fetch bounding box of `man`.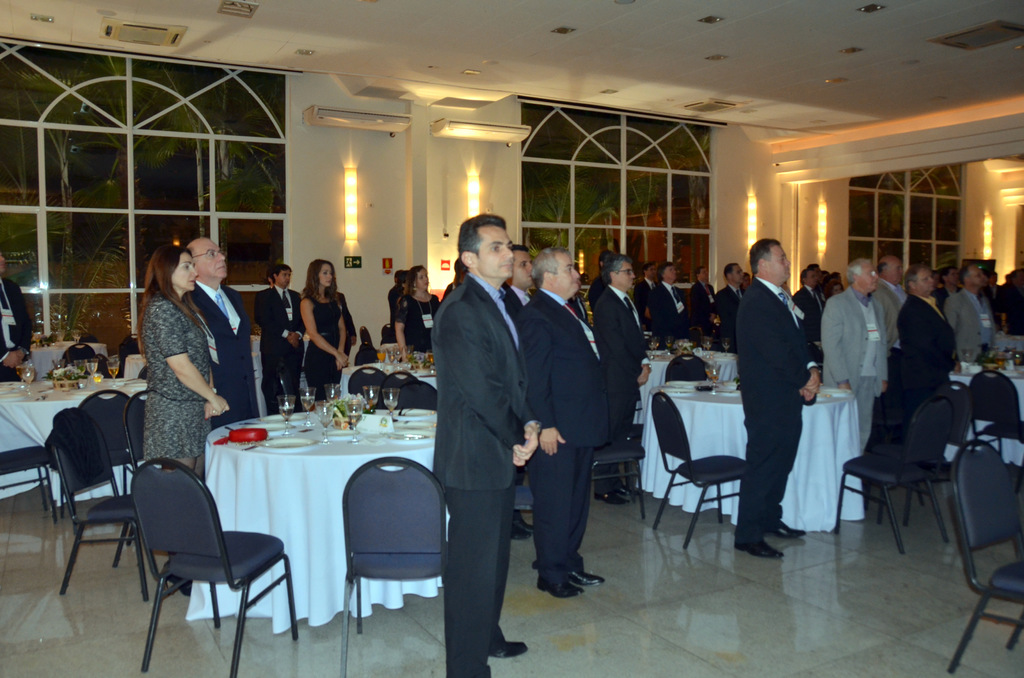
Bbox: {"left": 977, "top": 272, "right": 1005, "bottom": 339}.
